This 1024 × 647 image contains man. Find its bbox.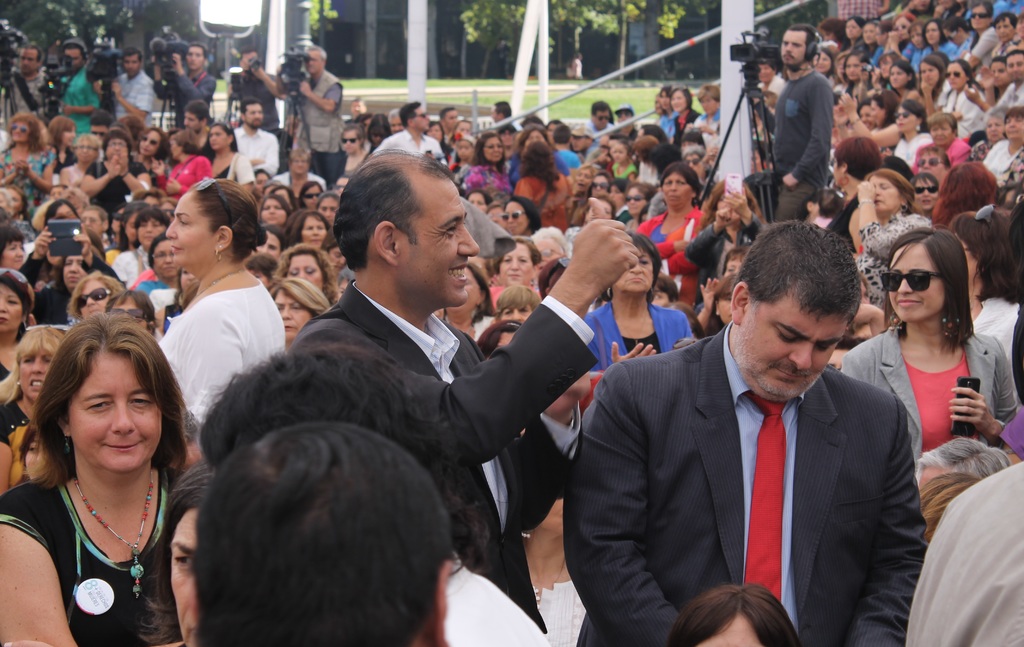
996/47/1023/104.
